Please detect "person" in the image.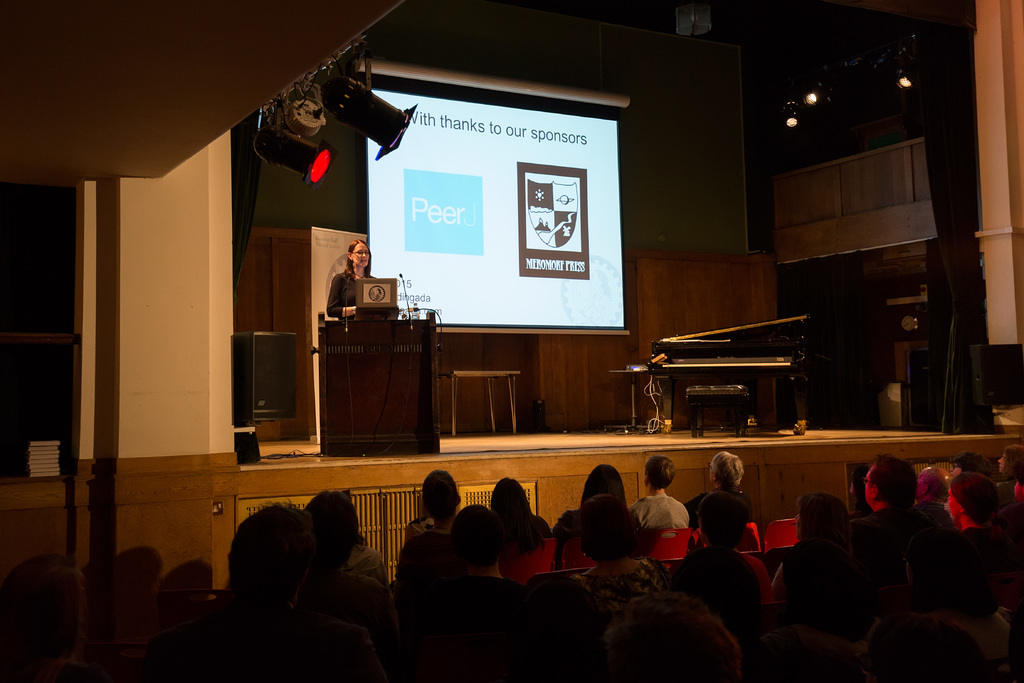
{"x1": 676, "y1": 522, "x2": 788, "y2": 616}.
